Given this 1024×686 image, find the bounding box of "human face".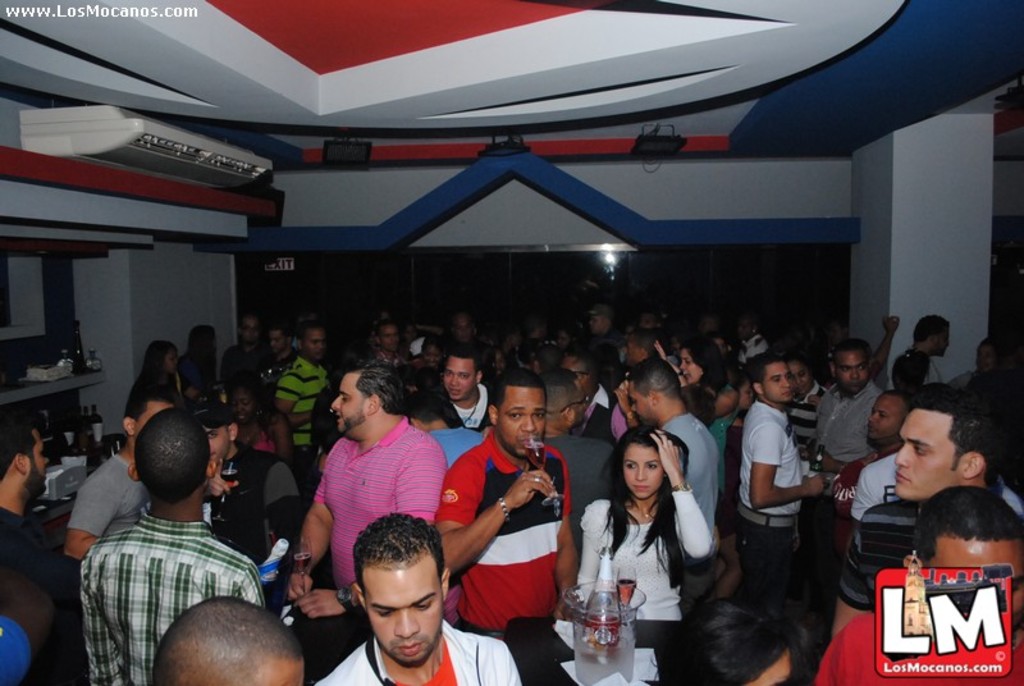
[left=564, top=357, right=599, bottom=399].
